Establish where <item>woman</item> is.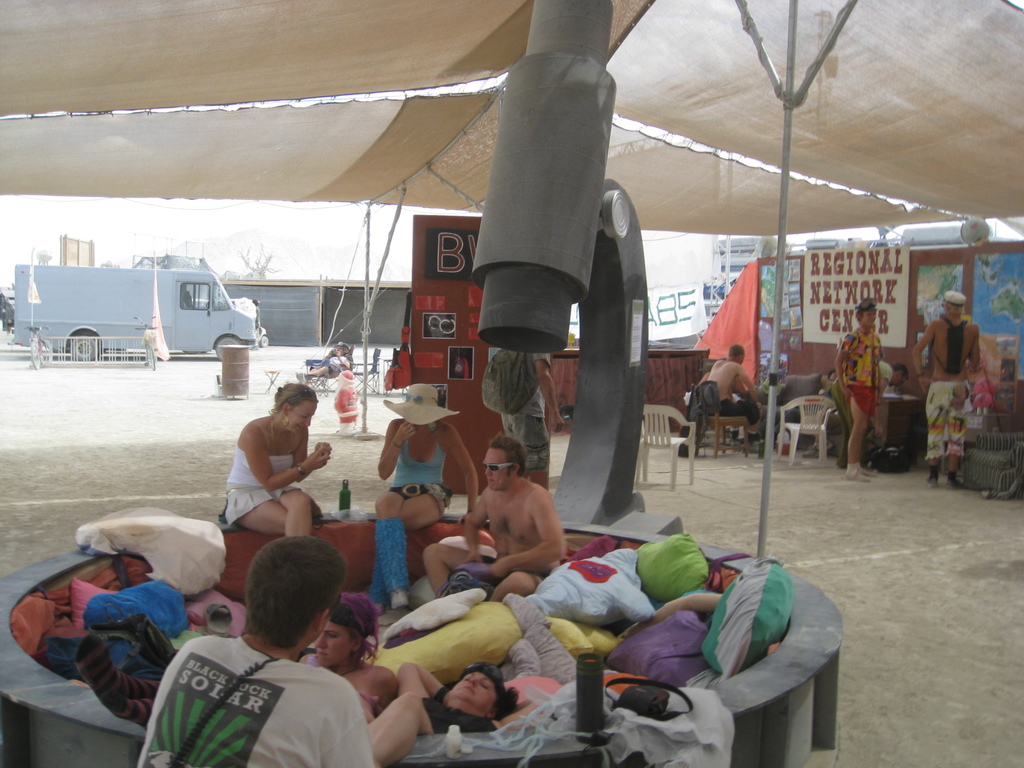
Established at bbox=[369, 383, 481, 613].
